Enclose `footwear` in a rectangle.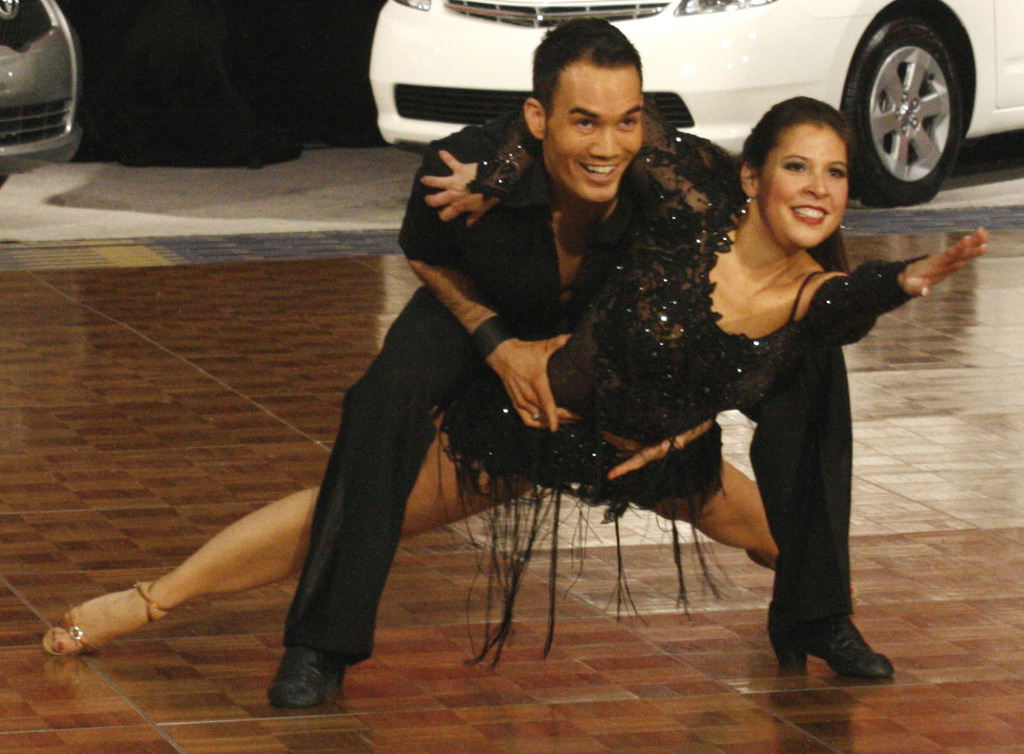
(739, 551, 780, 569).
